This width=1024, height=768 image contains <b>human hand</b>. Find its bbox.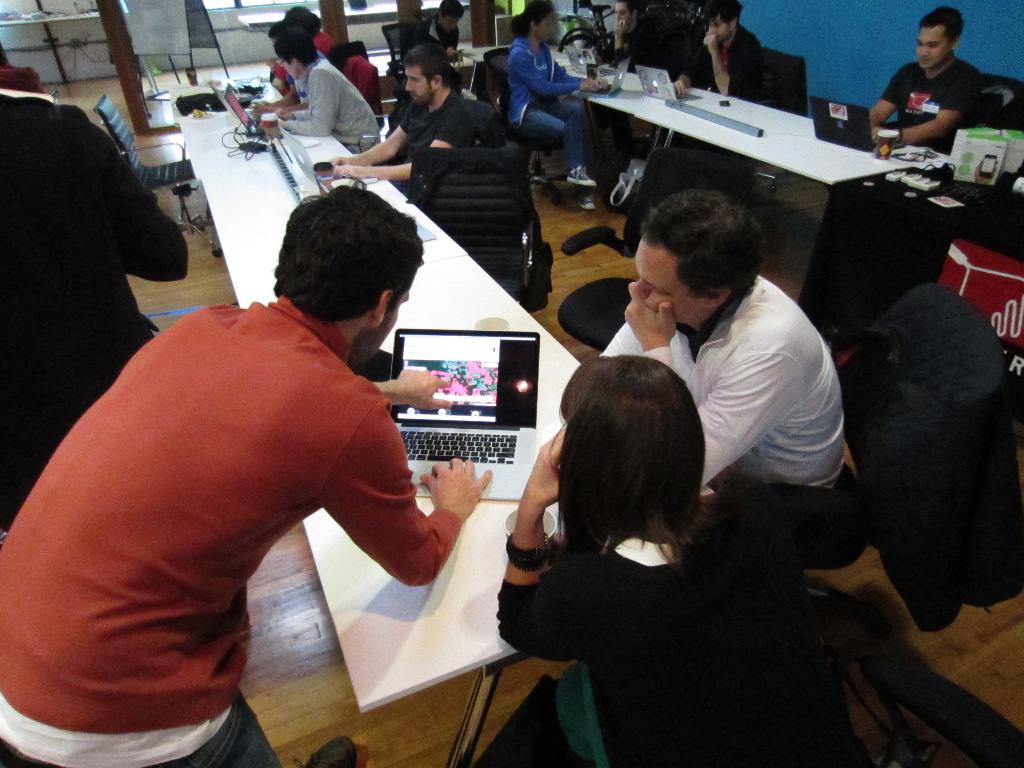
x1=333, y1=163, x2=368, y2=179.
